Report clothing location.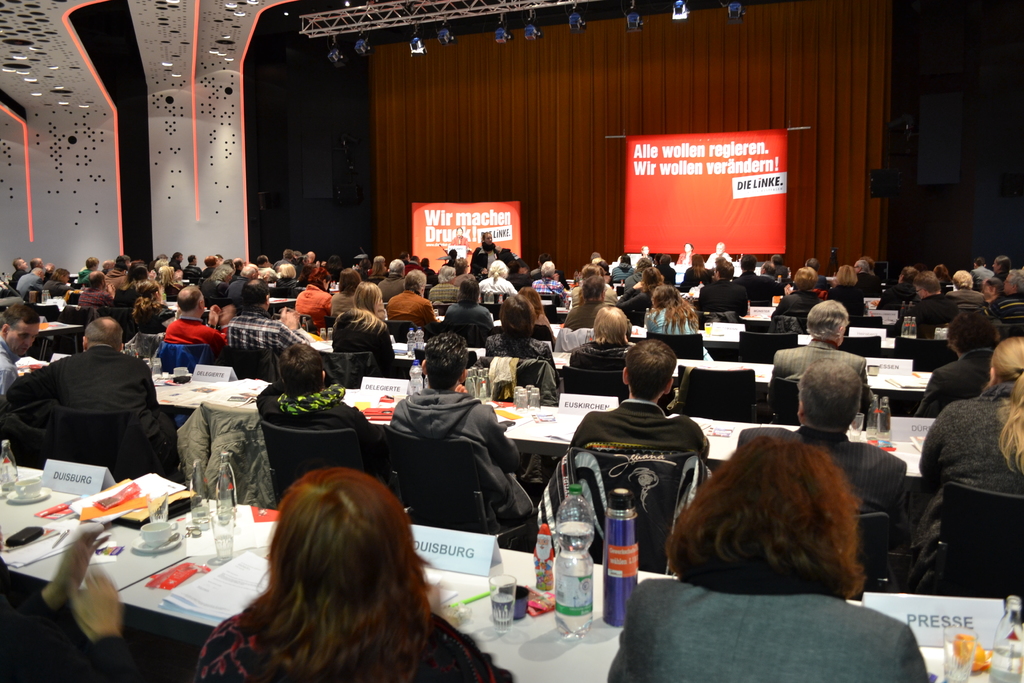
Report: {"left": 915, "top": 356, "right": 996, "bottom": 415}.
